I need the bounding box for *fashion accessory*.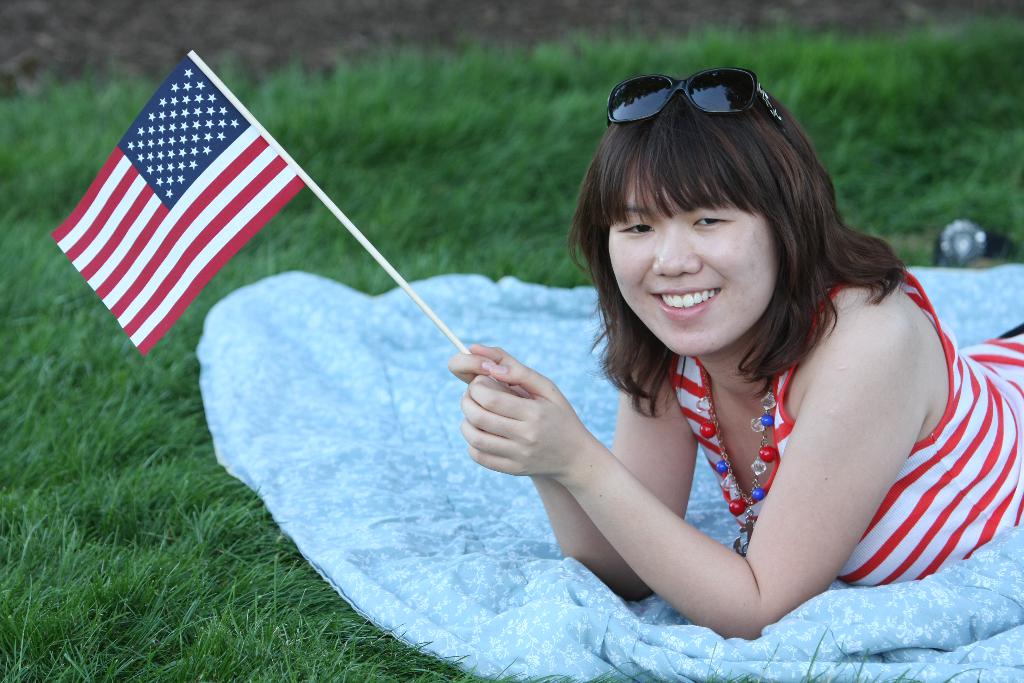
Here it is: (704, 373, 778, 557).
